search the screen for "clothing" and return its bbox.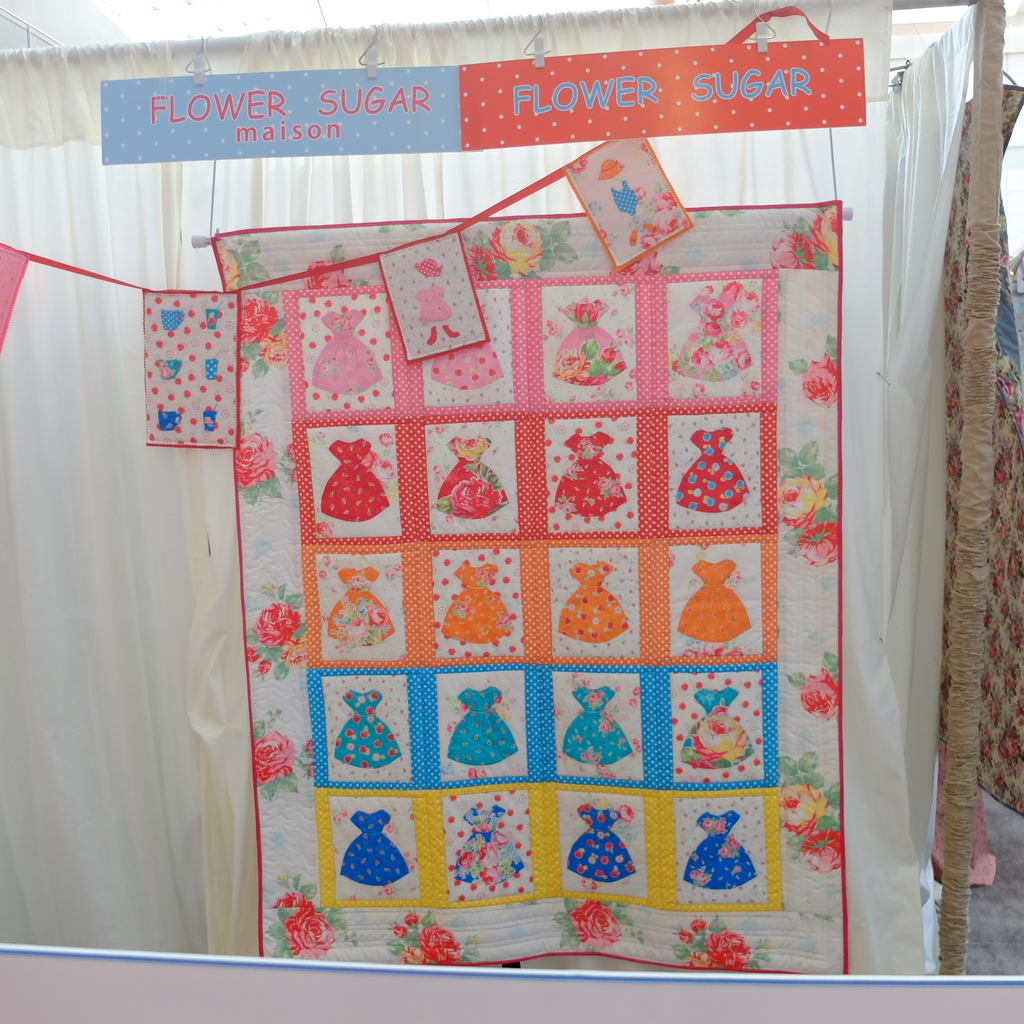
Found: crop(678, 553, 748, 645).
